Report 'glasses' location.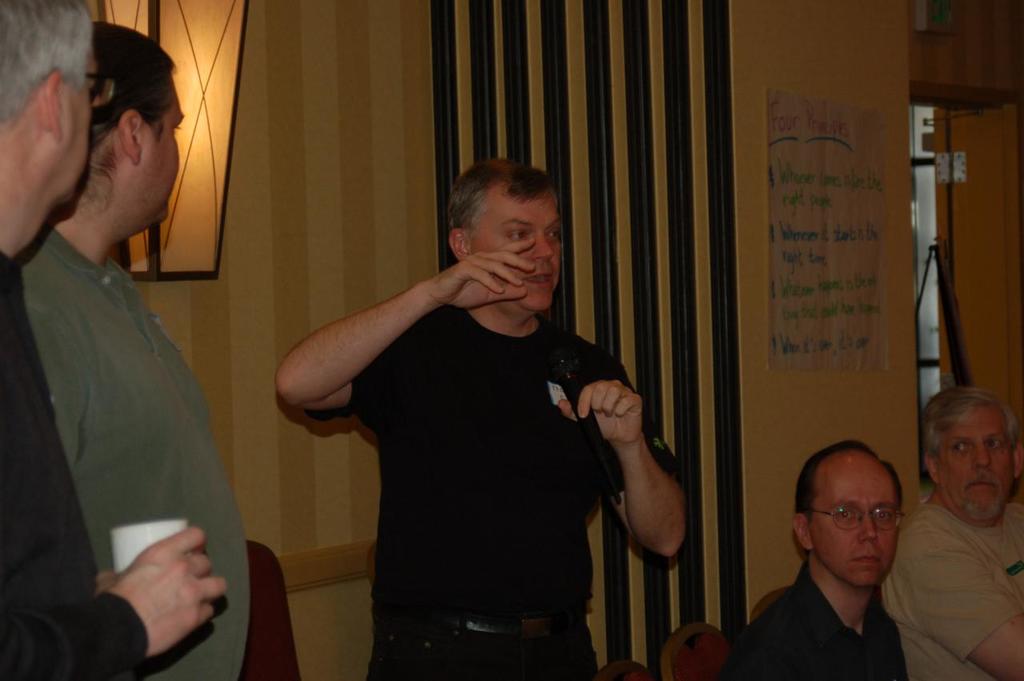
Report: [811,505,906,529].
